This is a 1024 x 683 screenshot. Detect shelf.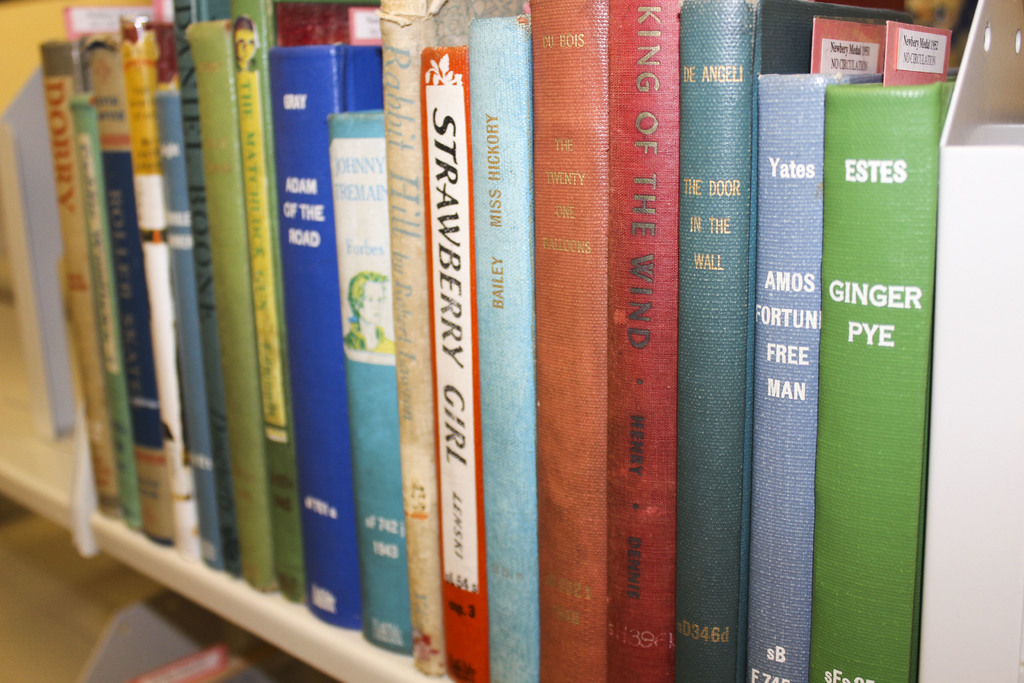
left=0, top=0, right=1023, bottom=682.
